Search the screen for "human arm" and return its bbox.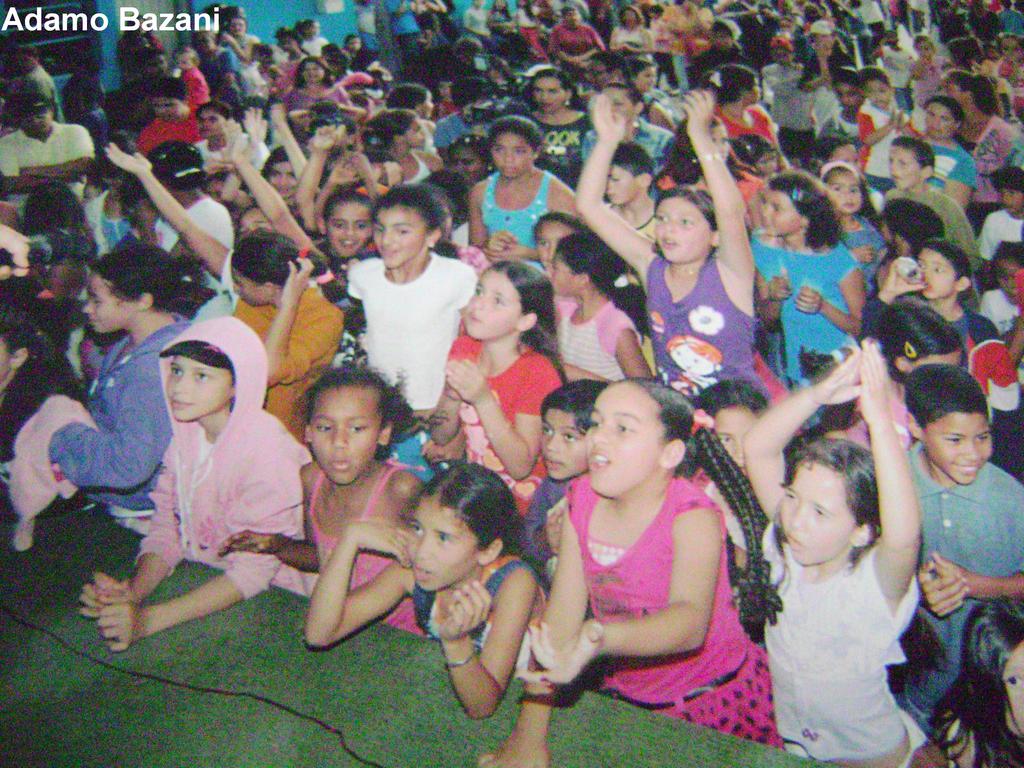
Found: select_region(513, 505, 721, 689).
